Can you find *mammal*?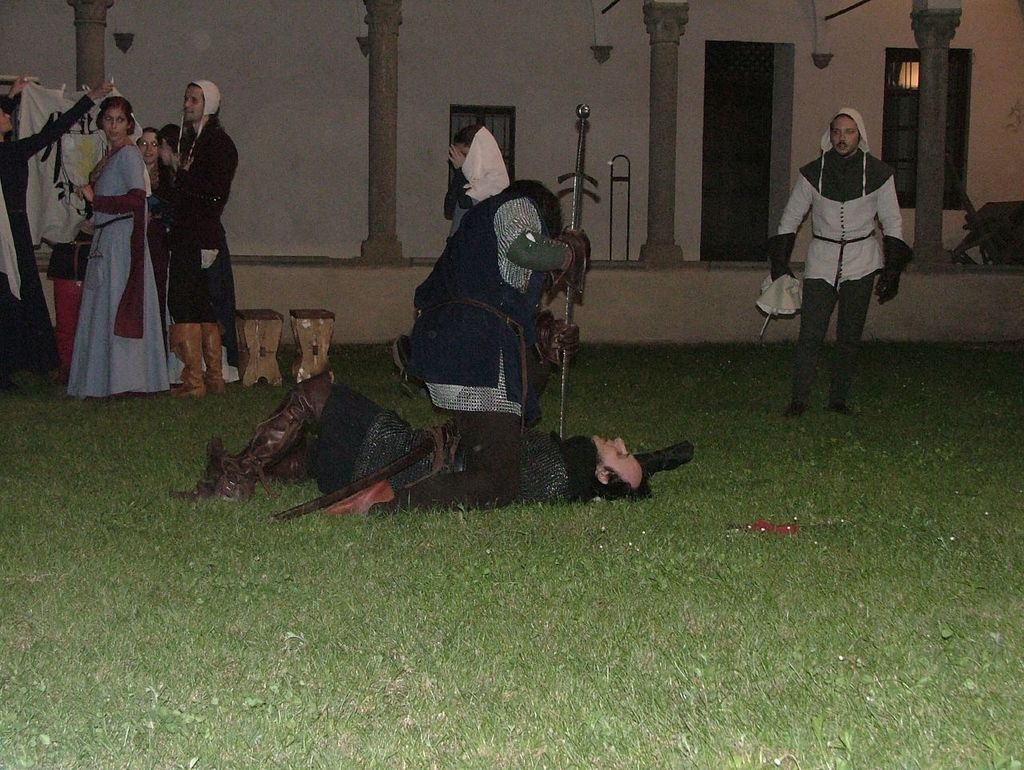
Yes, bounding box: rect(763, 102, 905, 407).
